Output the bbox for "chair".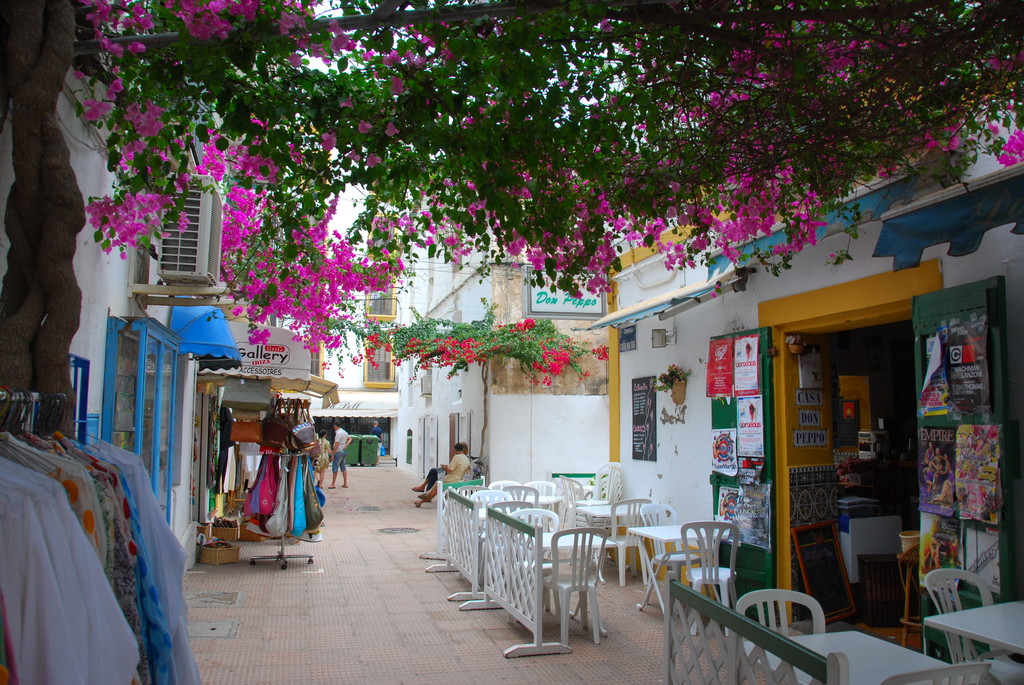
478:505:533:585.
